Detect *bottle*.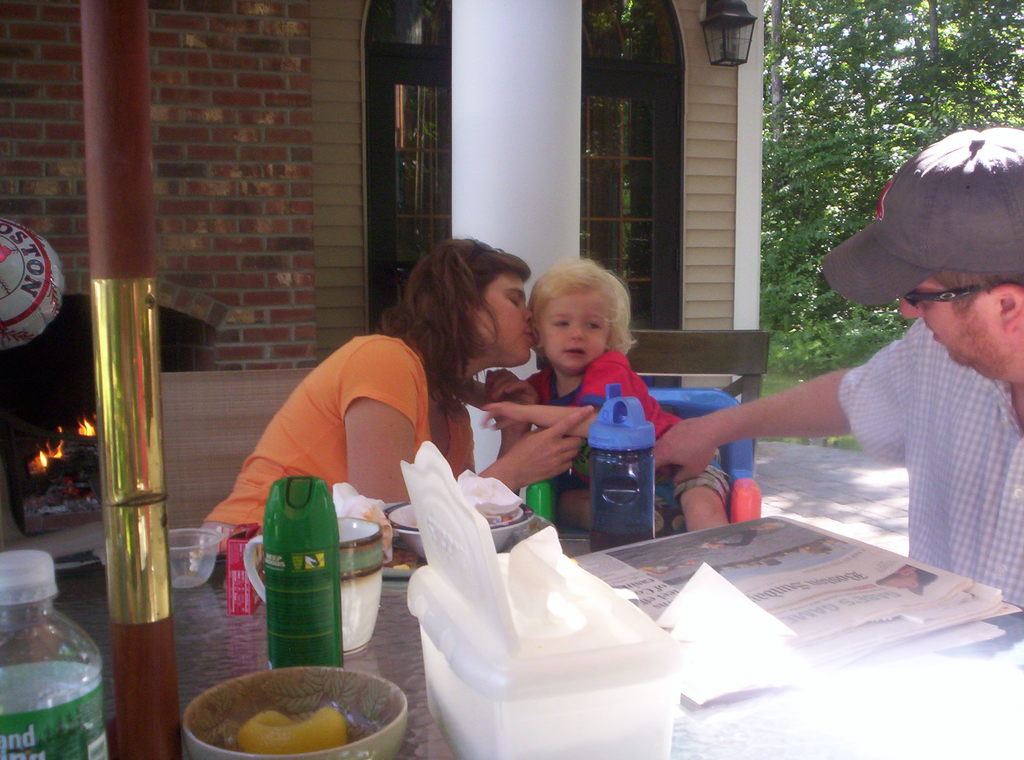
Detected at 0 548 109 759.
